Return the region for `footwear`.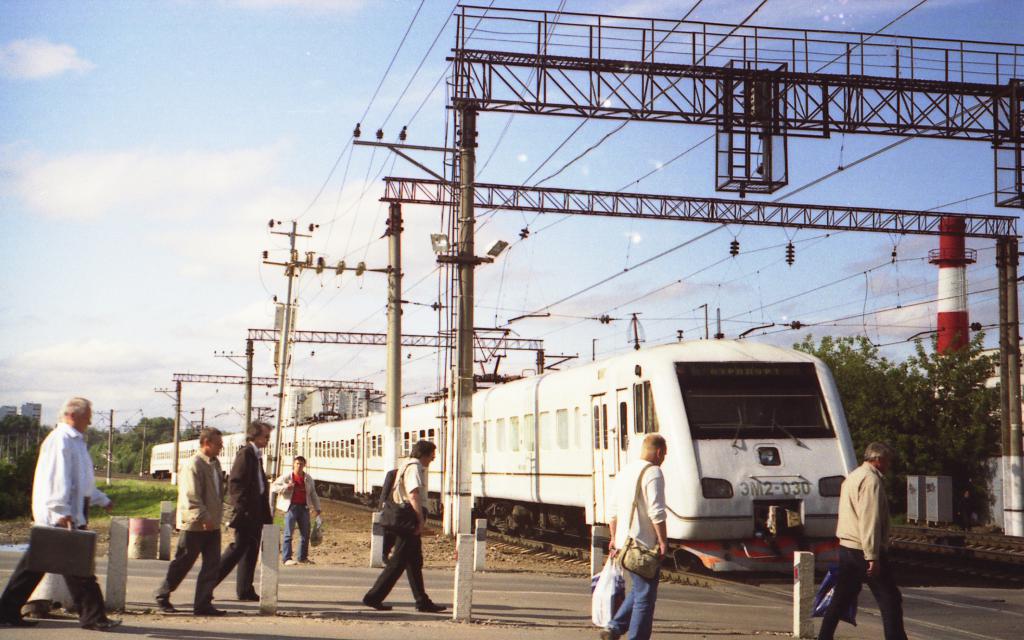
rect(90, 620, 122, 633).
